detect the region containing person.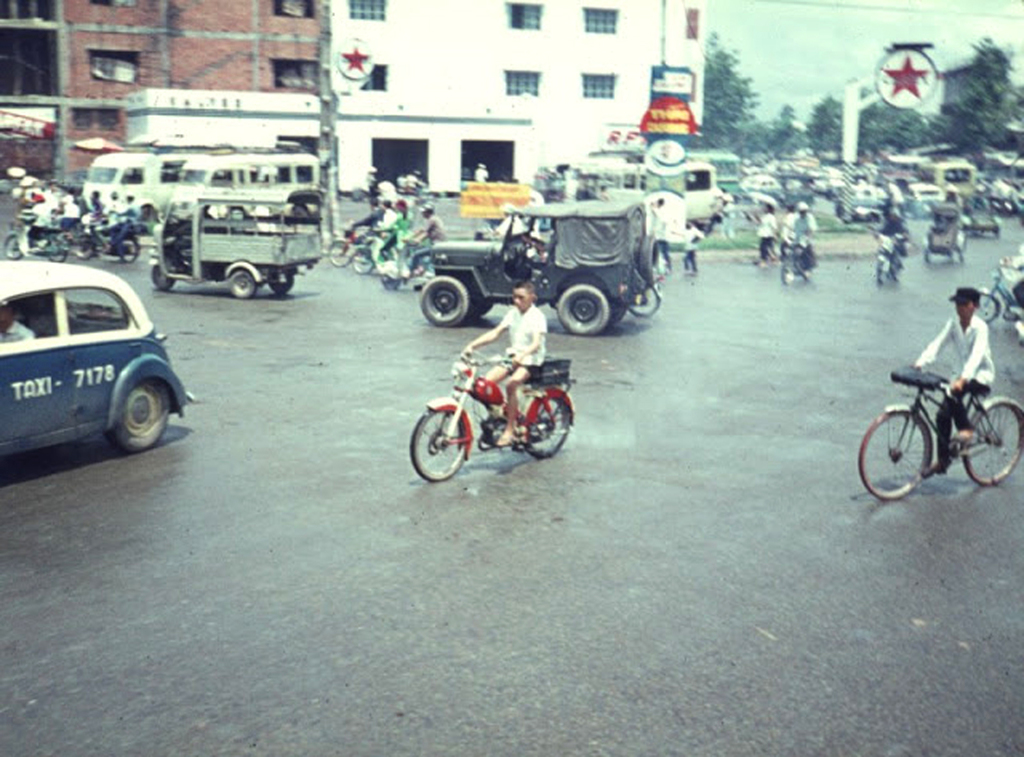
<region>20, 191, 58, 254</region>.
